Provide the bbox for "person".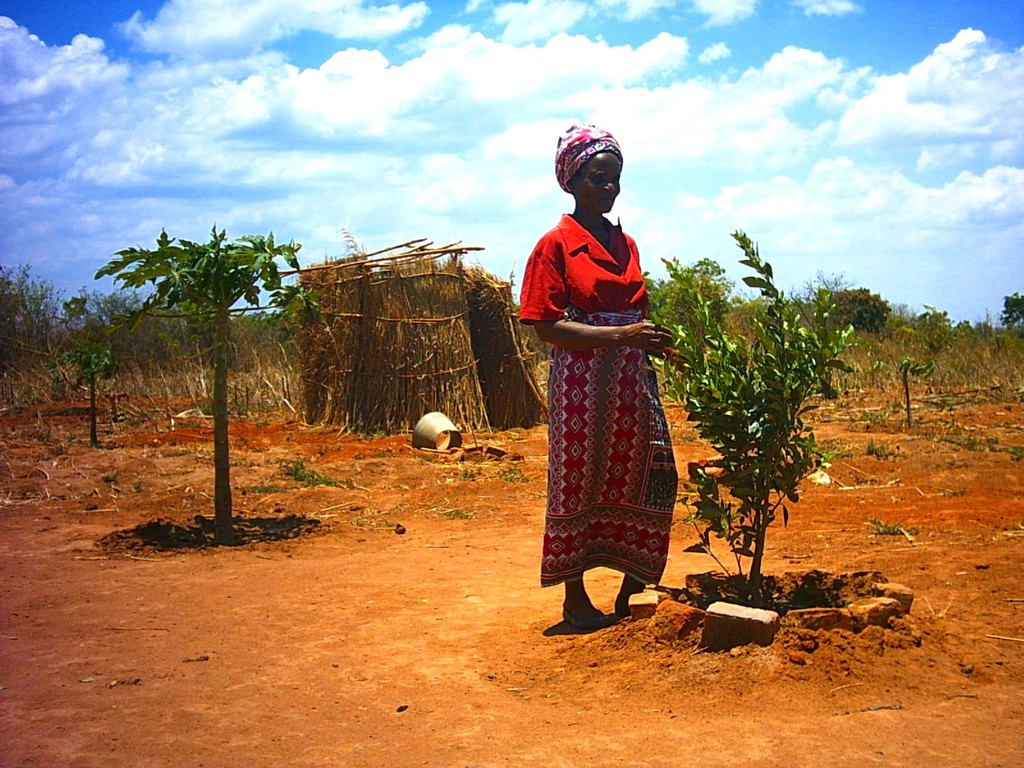
531,120,689,673.
